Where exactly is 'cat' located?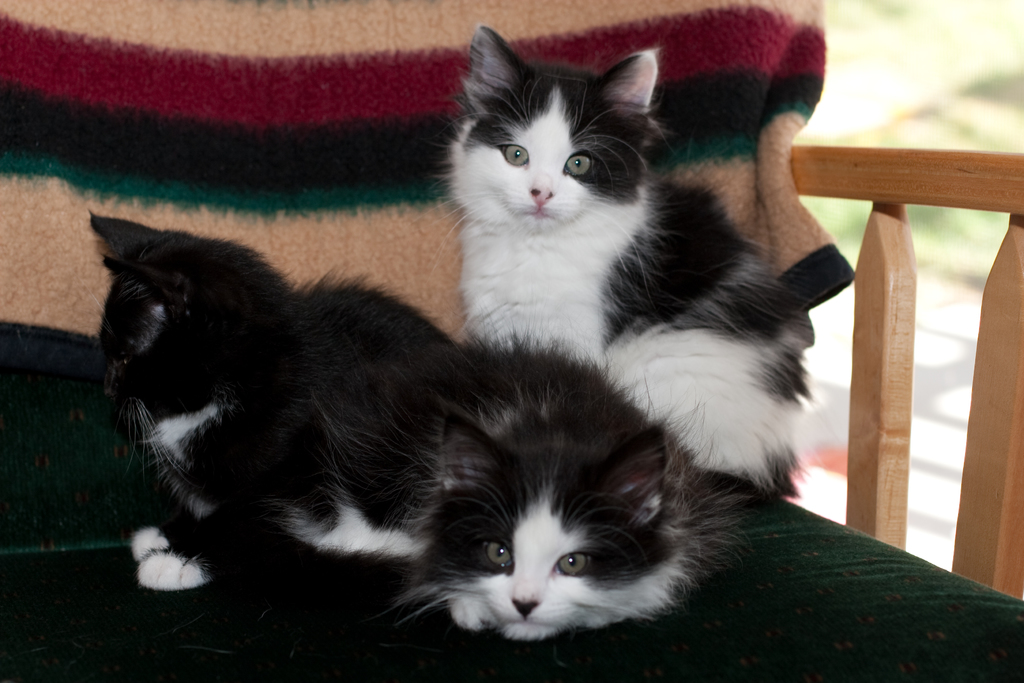
Its bounding box is <box>446,22,821,504</box>.
